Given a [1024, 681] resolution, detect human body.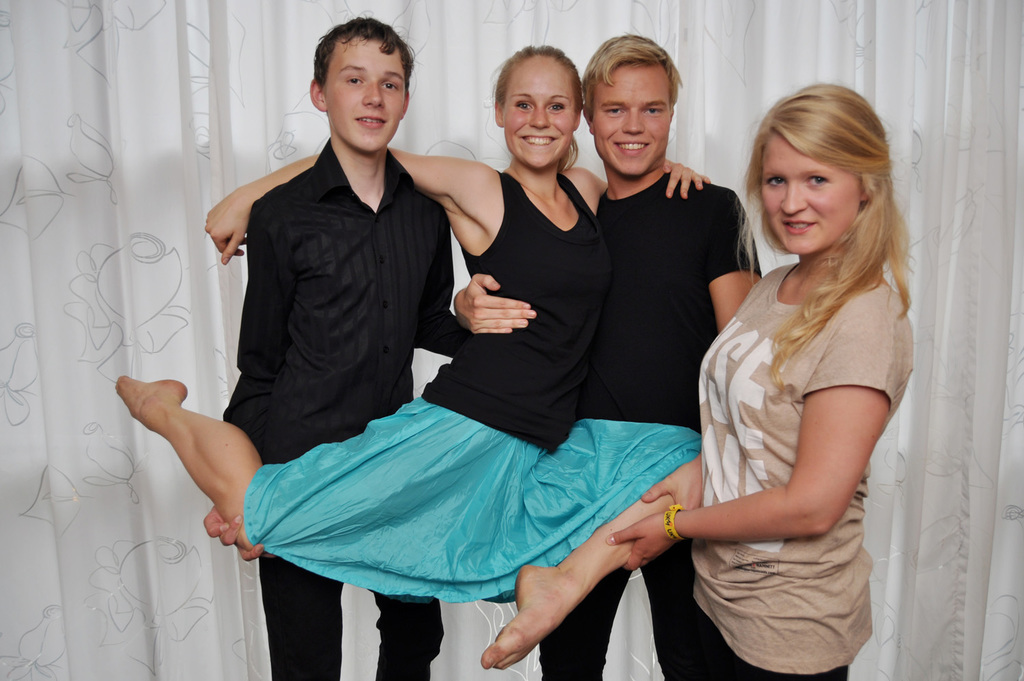
crop(672, 79, 926, 677).
